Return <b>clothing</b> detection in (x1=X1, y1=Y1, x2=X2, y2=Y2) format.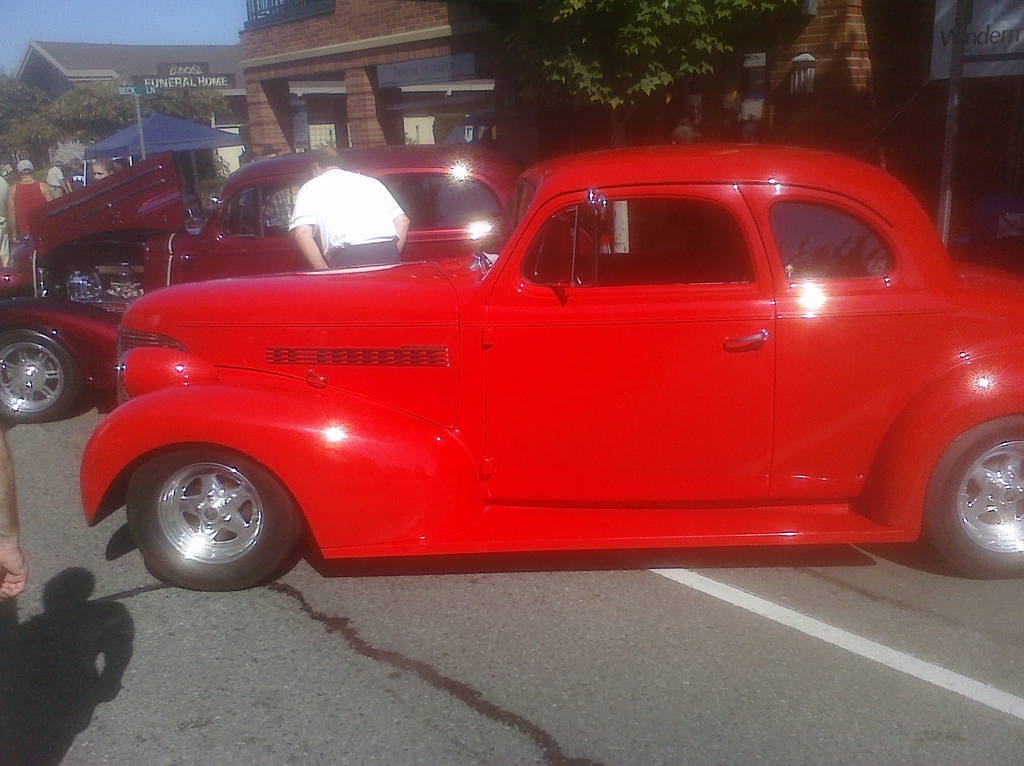
(x1=0, y1=173, x2=10, y2=267).
